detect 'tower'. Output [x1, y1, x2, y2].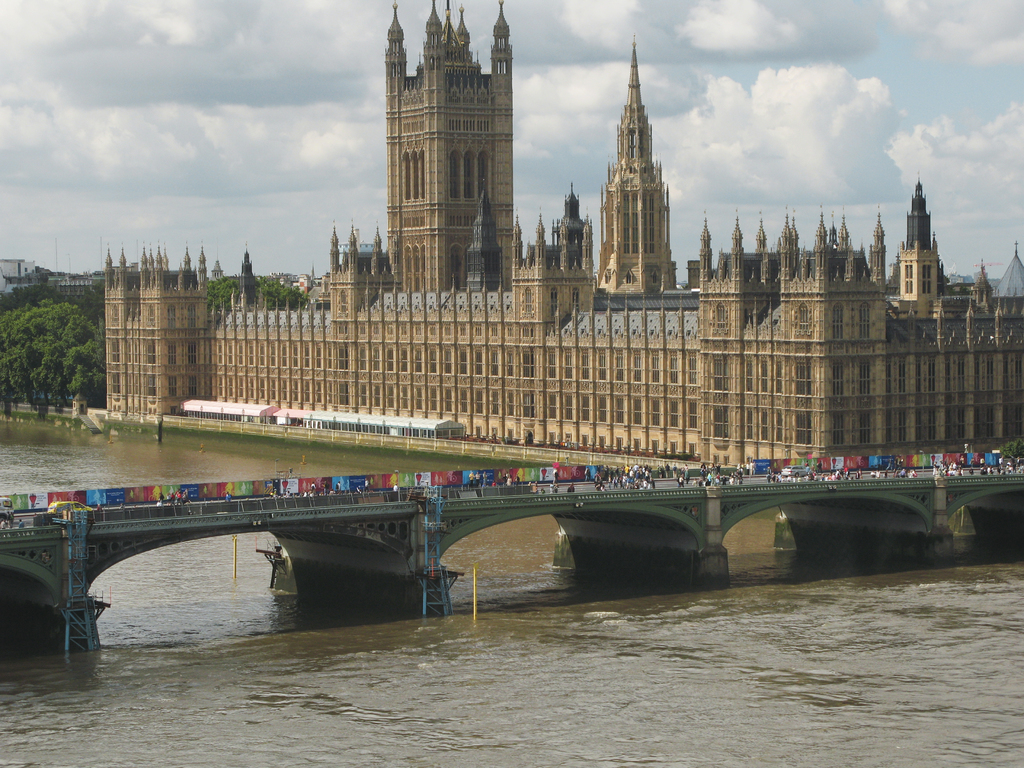
[554, 177, 591, 273].
